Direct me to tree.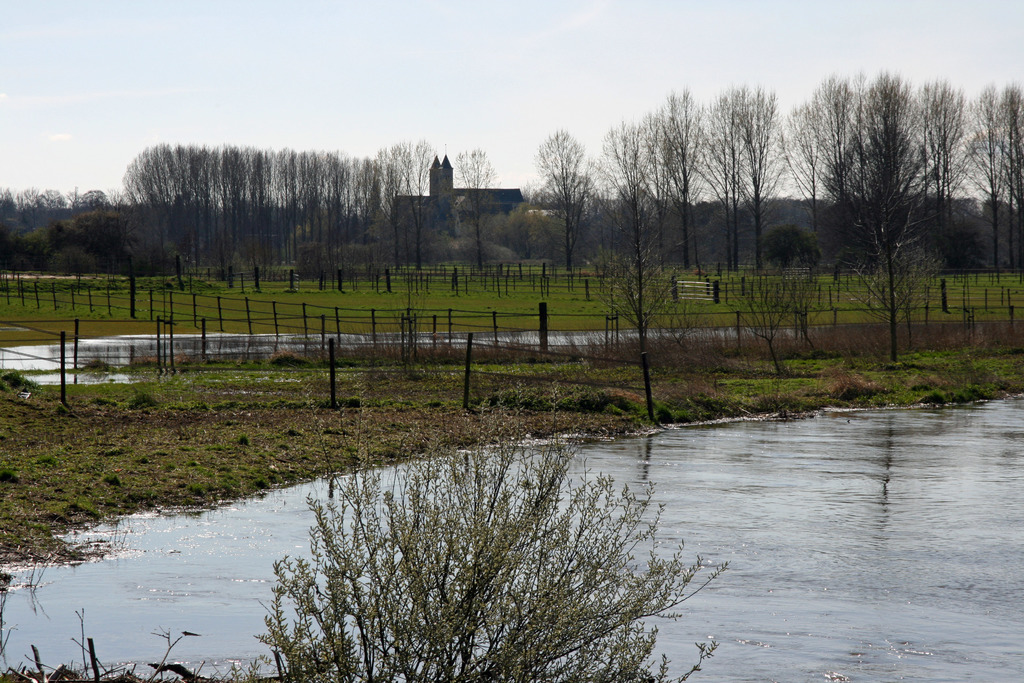
Direction: BBox(927, 213, 999, 281).
